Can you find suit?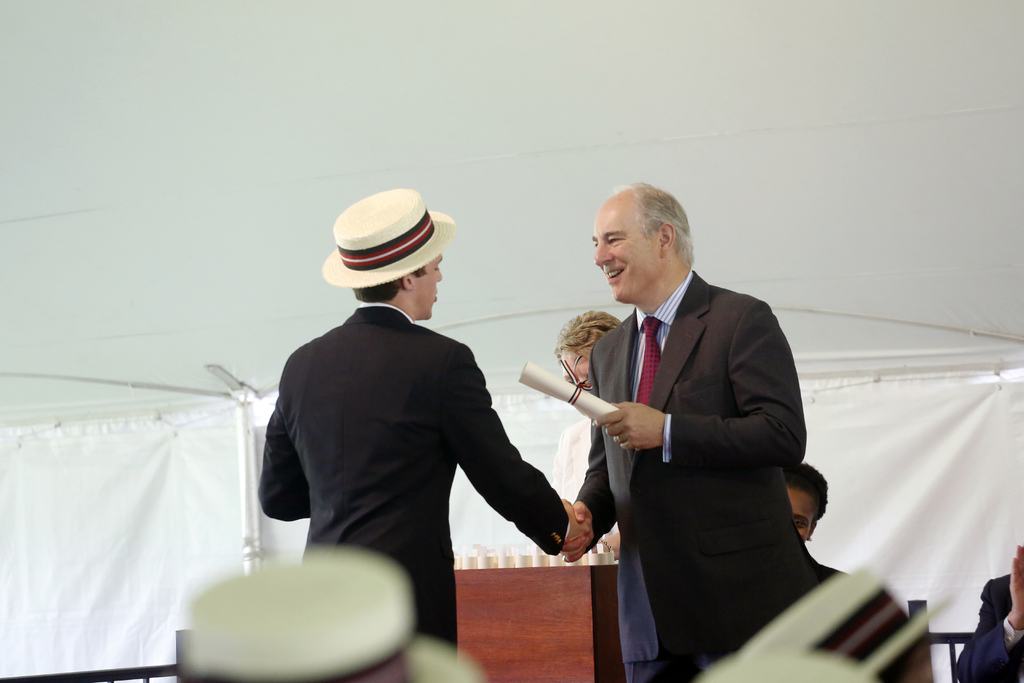
Yes, bounding box: bbox=(563, 193, 847, 665).
